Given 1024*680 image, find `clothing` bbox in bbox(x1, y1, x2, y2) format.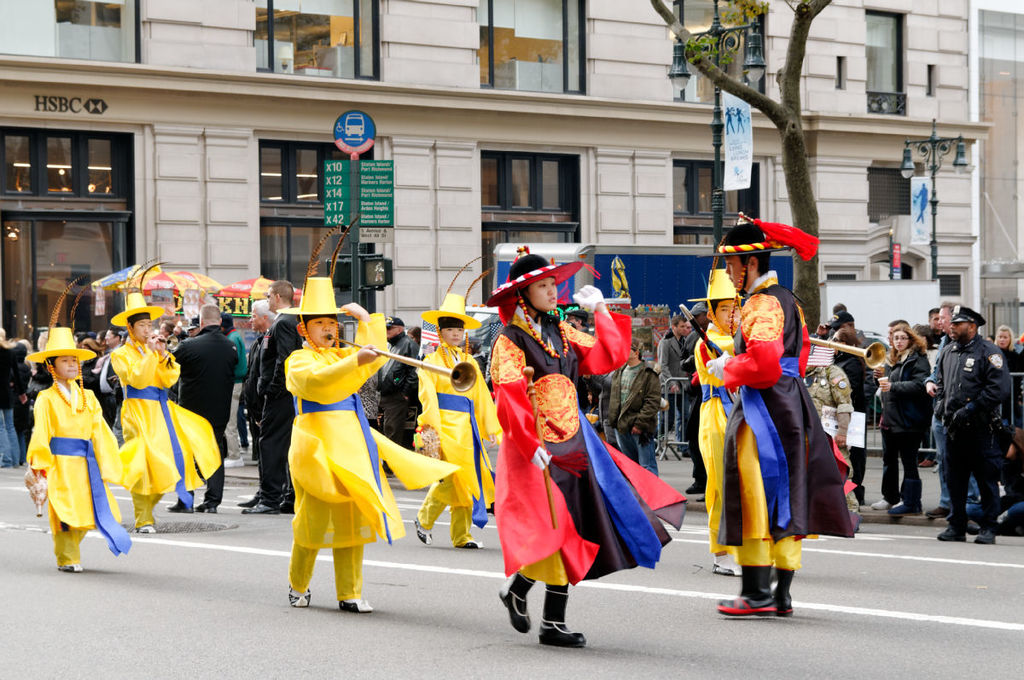
bbox(933, 337, 1009, 526).
